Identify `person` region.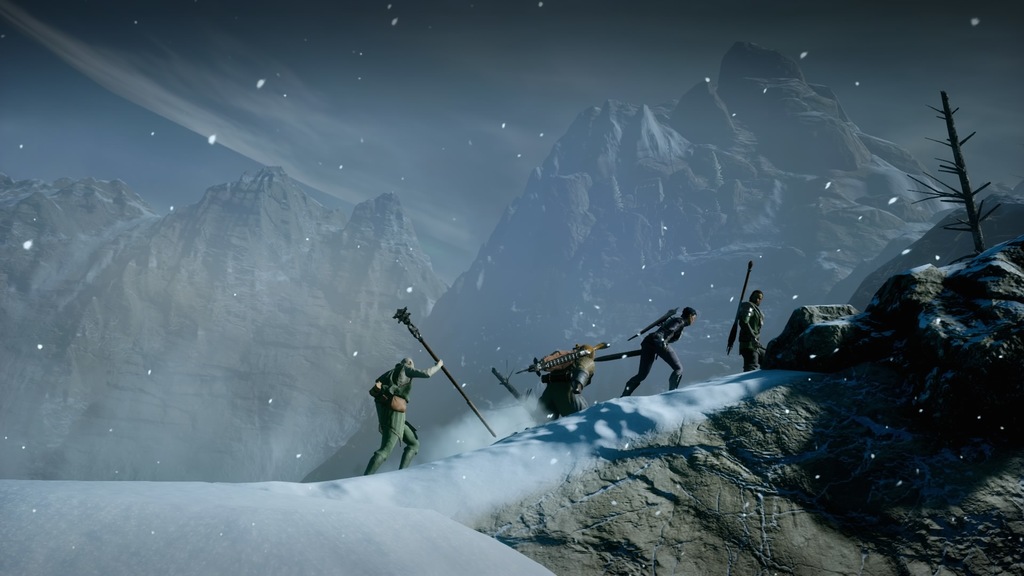
Region: x1=365, y1=359, x2=441, y2=472.
